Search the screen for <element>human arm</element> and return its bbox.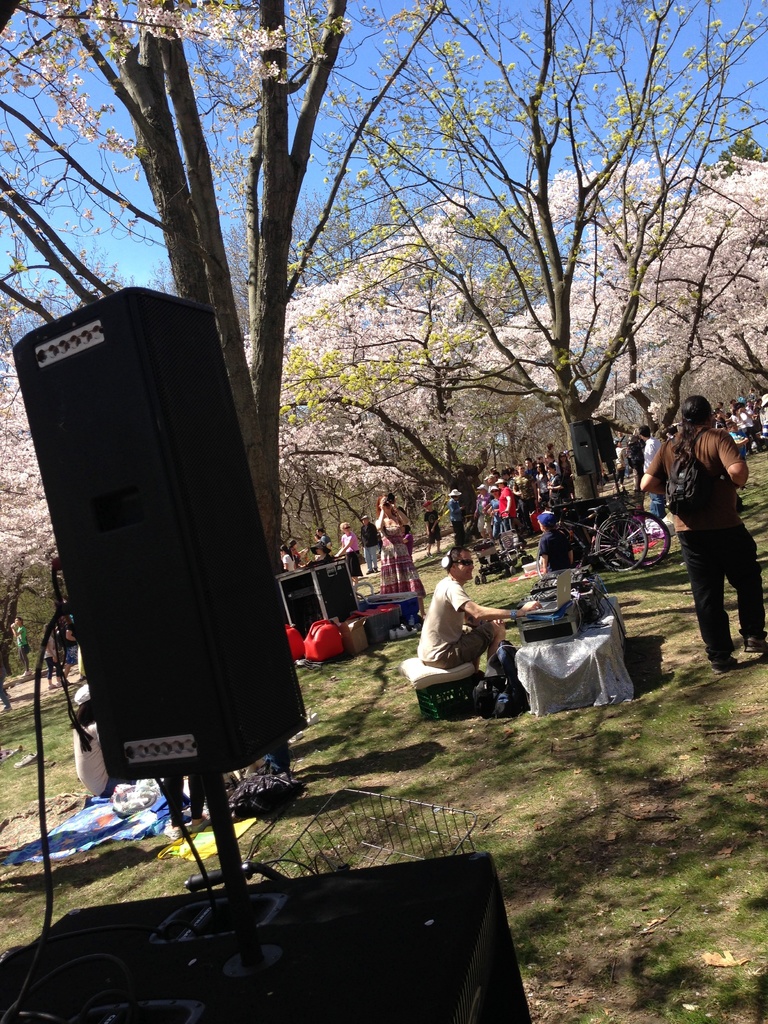
Found: 540:537:554:575.
